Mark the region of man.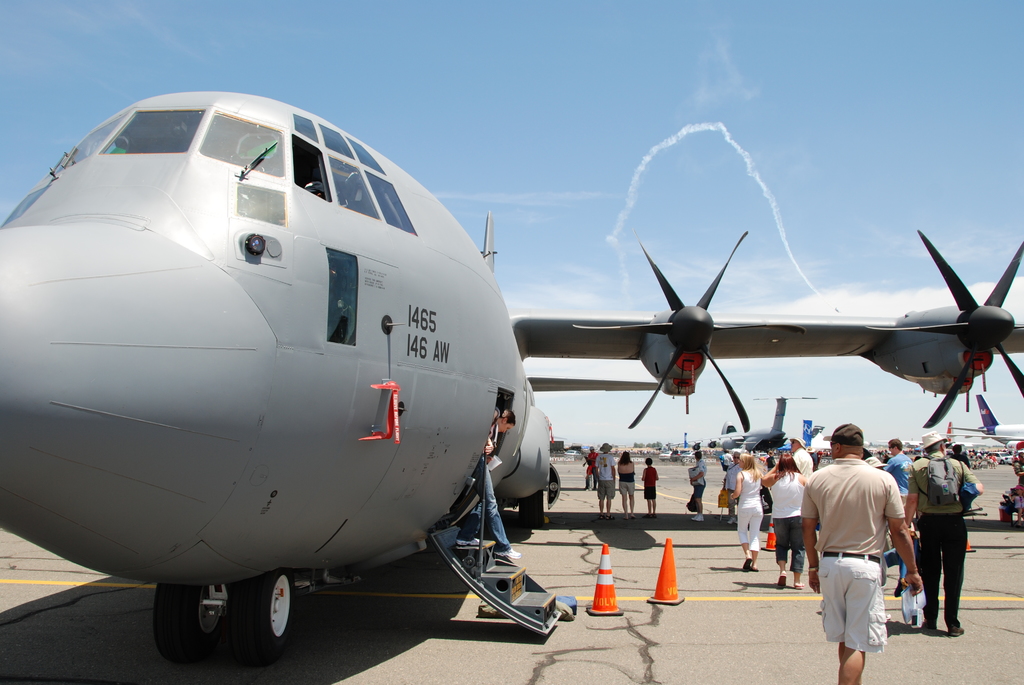
Region: <region>809, 431, 911, 666</region>.
